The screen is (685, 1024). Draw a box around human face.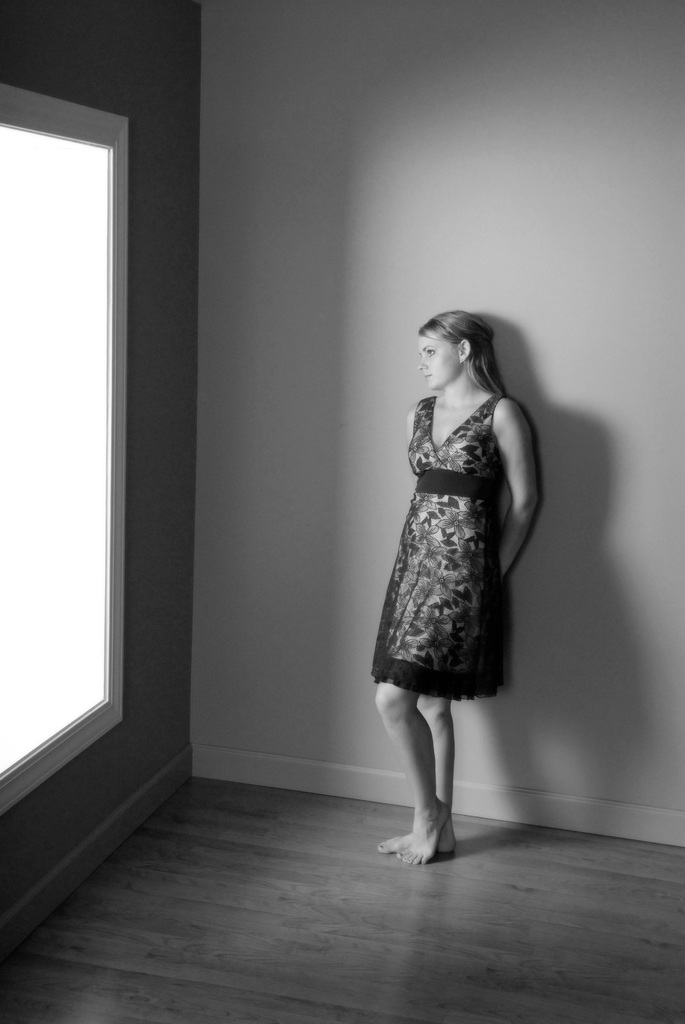
<region>419, 339, 455, 390</region>.
